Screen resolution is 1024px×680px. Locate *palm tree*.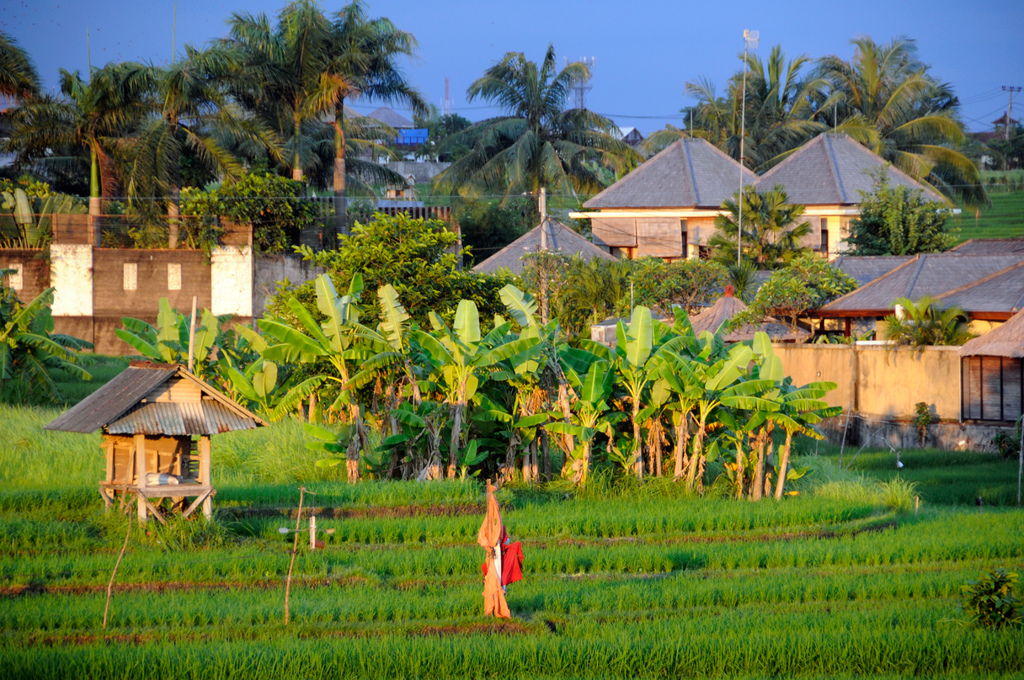
(x1=260, y1=304, x2=373, y2=424).
